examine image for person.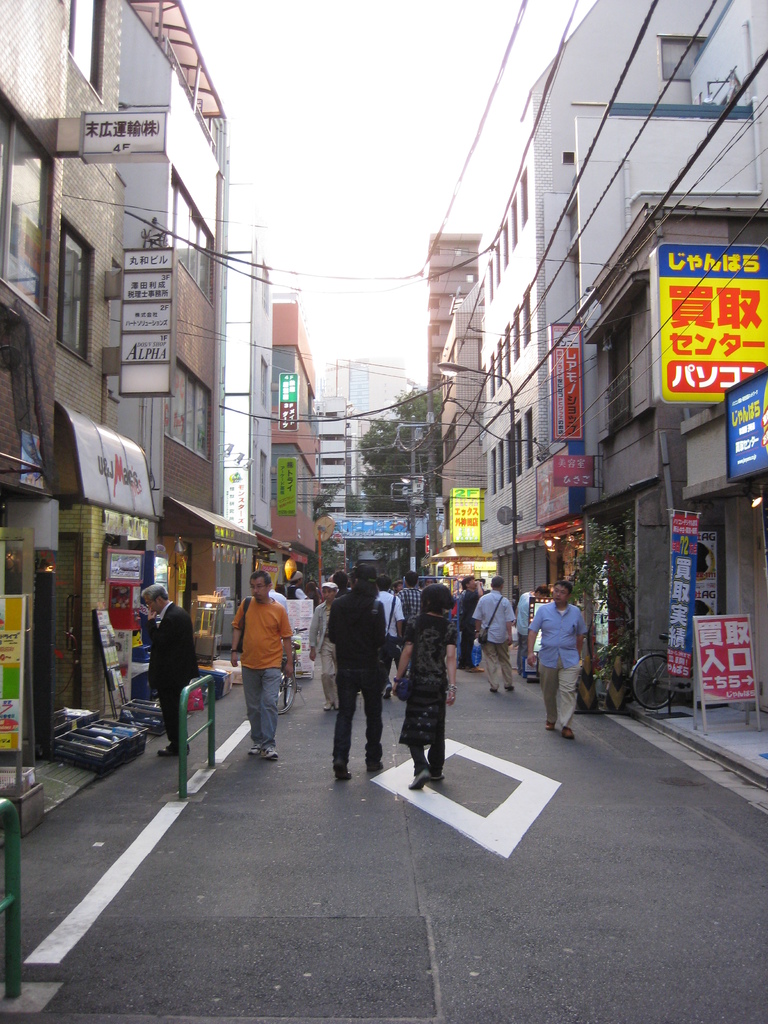
Examination result: (x1=133, y1=577, x2=198, y2=762).
